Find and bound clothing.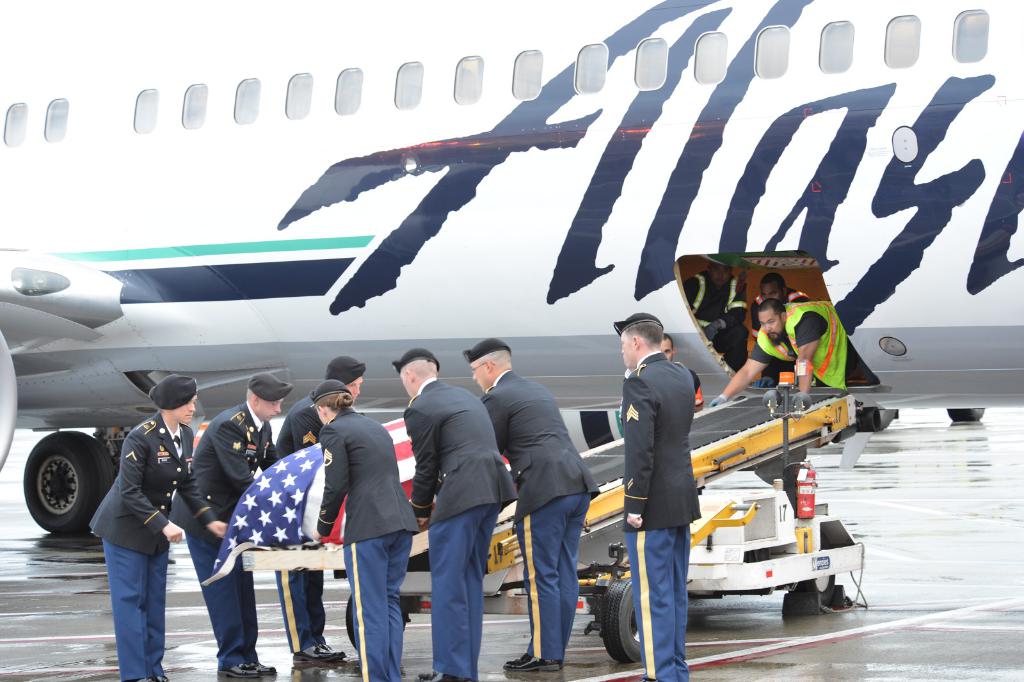
Bound: l=482, t=369, r=601, b=661.
